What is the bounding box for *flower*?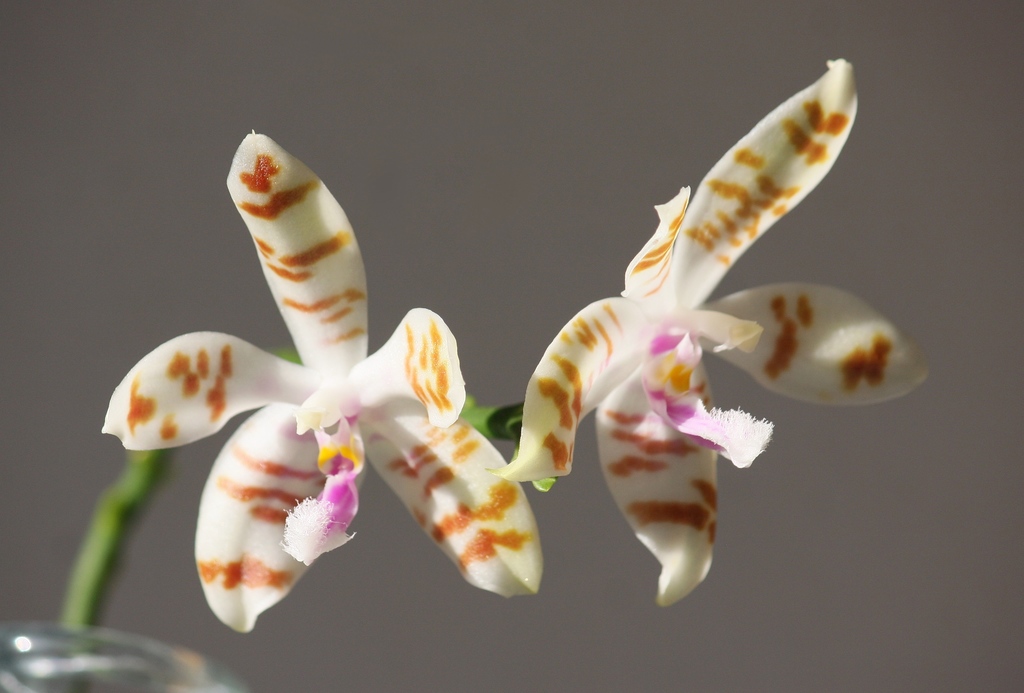
locate(477, 58, 934, 610).
